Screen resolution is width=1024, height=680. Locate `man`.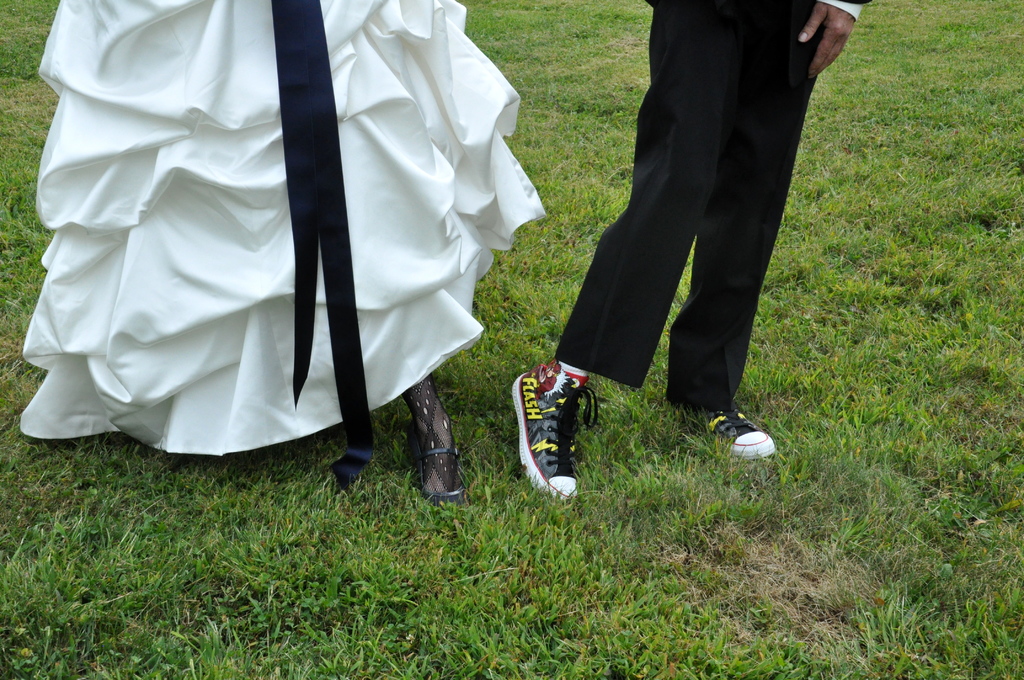
{"left": 557, "top": 0, "right": 848, "bottom": 453}.
